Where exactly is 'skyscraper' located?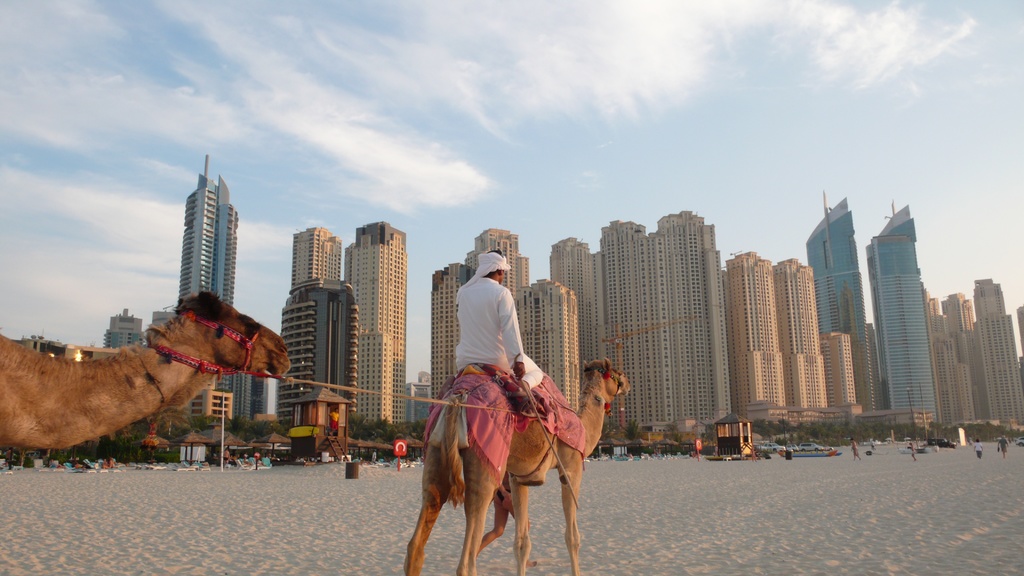
Its bounding box is [x1=179, y1=157, x2=237, y2=304].
